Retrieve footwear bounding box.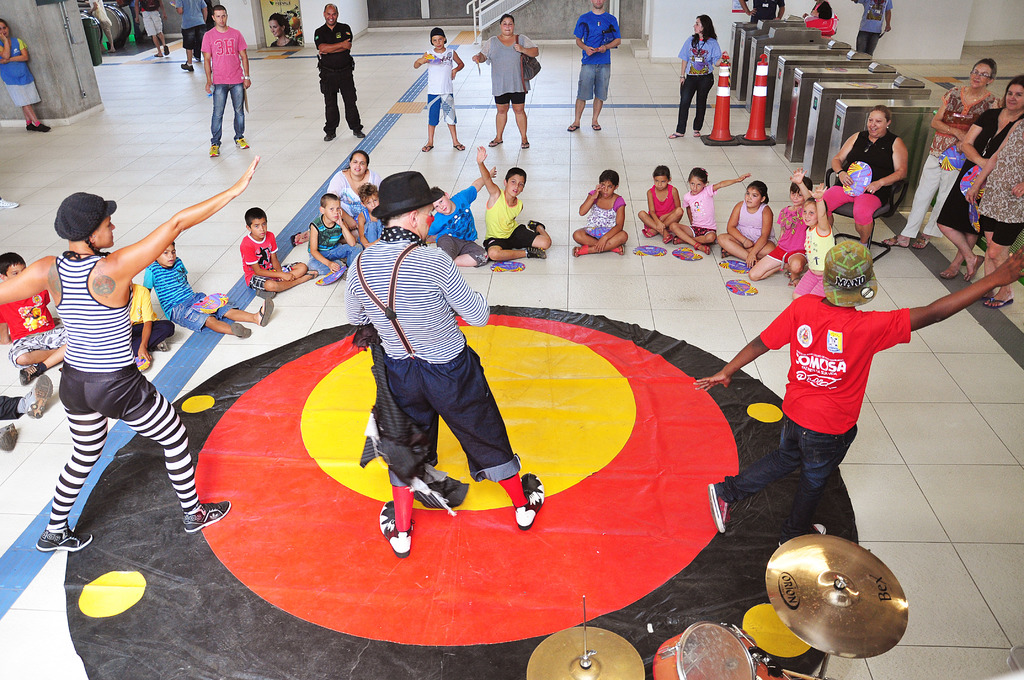
Bounding box: [x1=524, y1=247, x2=547, y2=261].
